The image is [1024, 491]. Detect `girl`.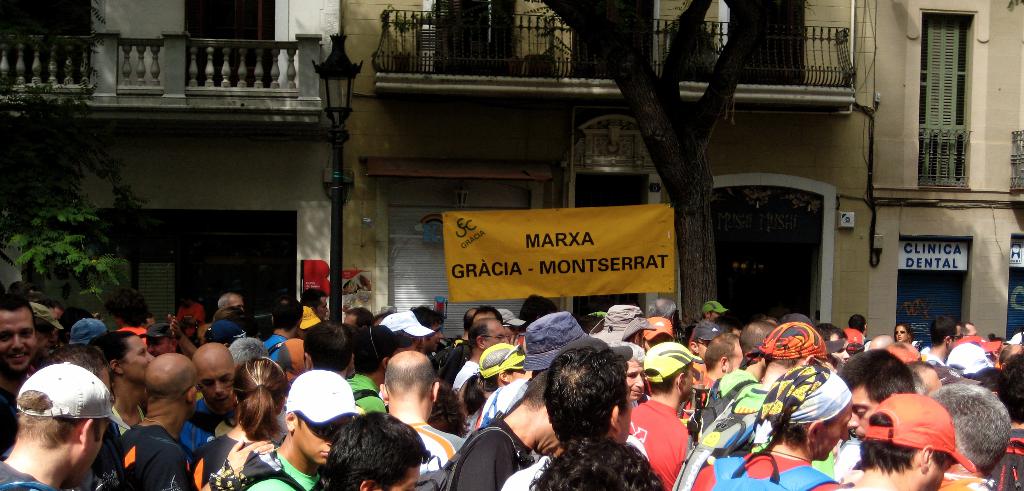
Detection: 192/355/292/490.
